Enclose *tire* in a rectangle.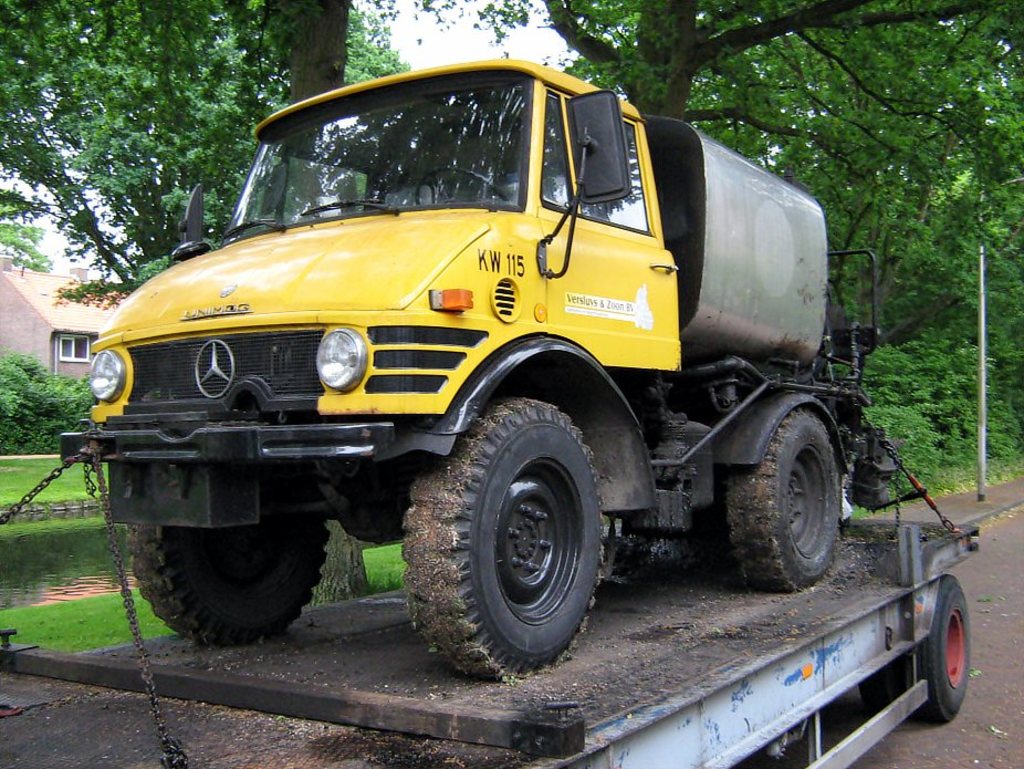
left=124, top=522, right=332, bottom=645.
